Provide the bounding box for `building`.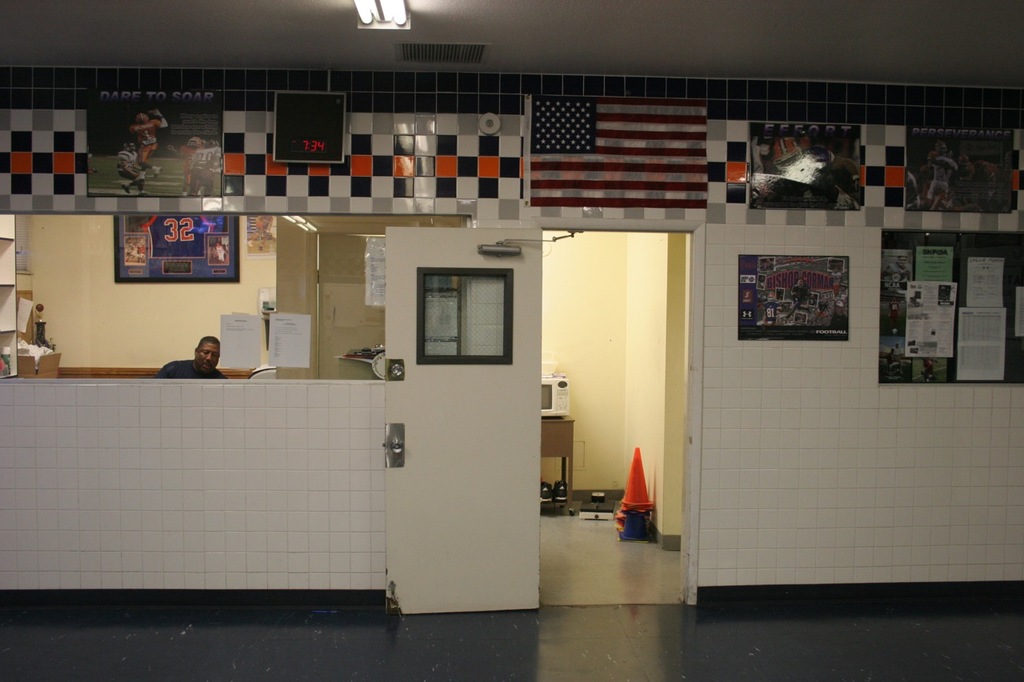
0, 0, 1023, 681.
